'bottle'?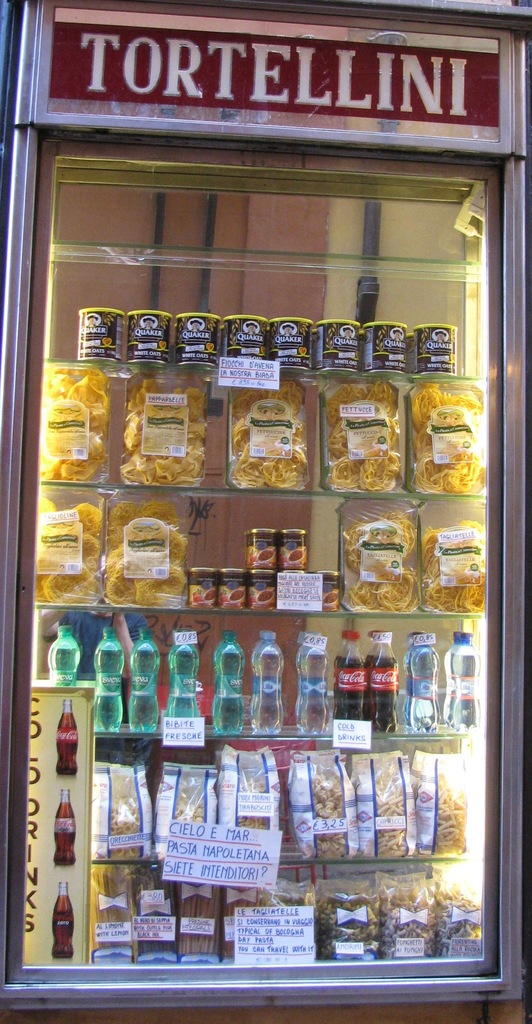
select_region(374, 632, 399, 740)
